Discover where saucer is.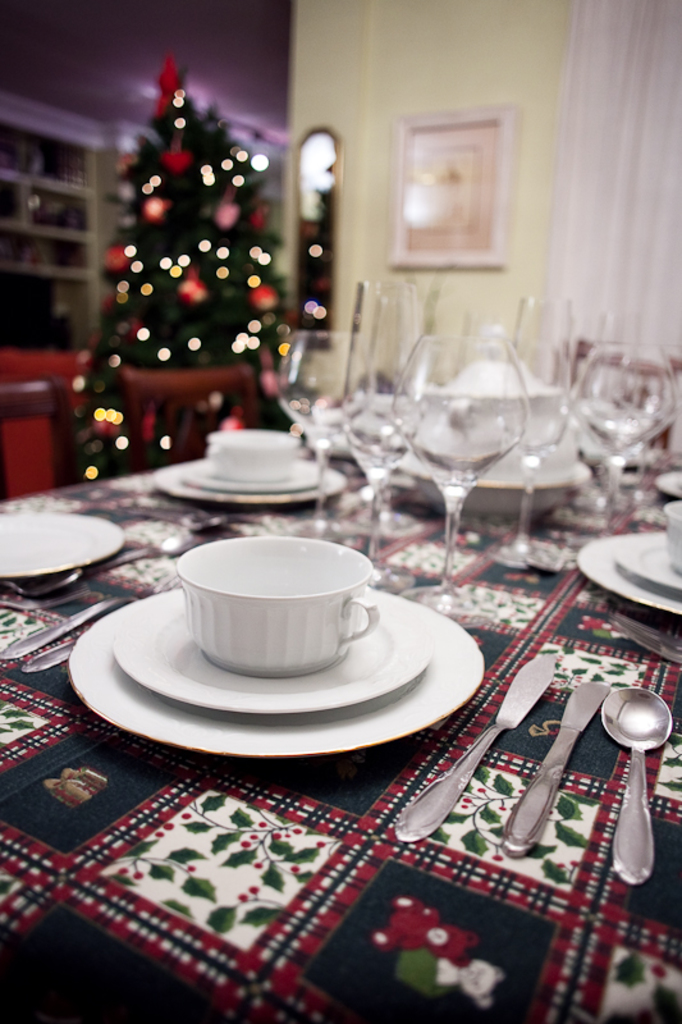
Discovered at bbox=[183, 461, 321, 492].
